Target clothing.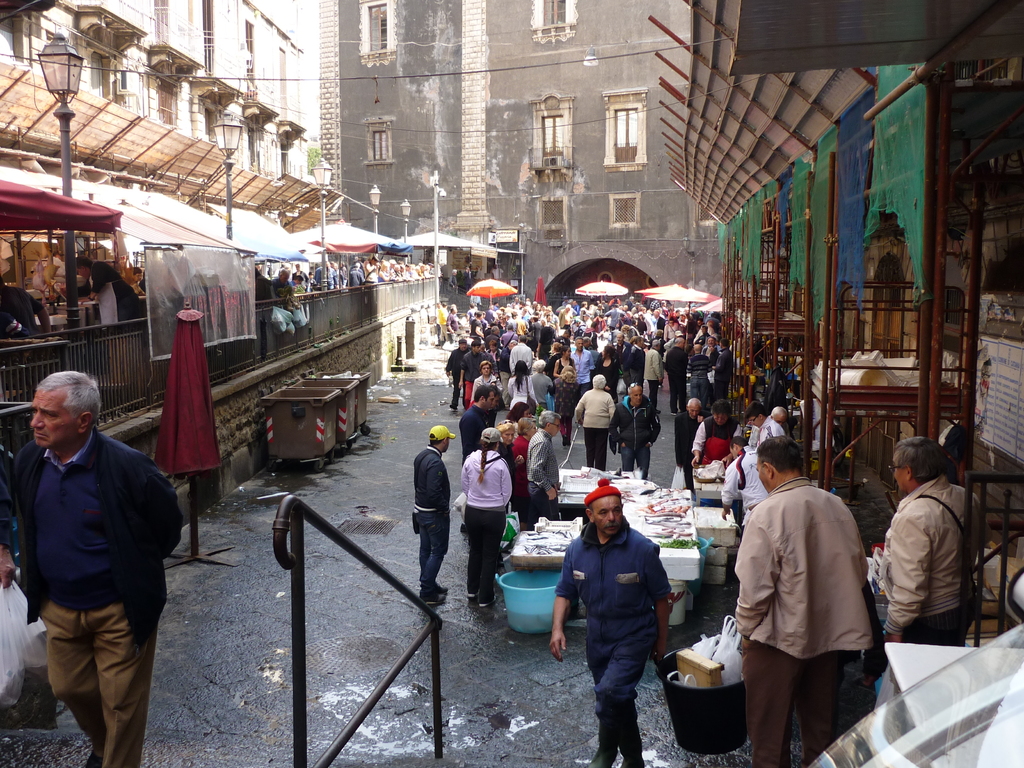
Target region: locate(409, 440, 452, 600).
